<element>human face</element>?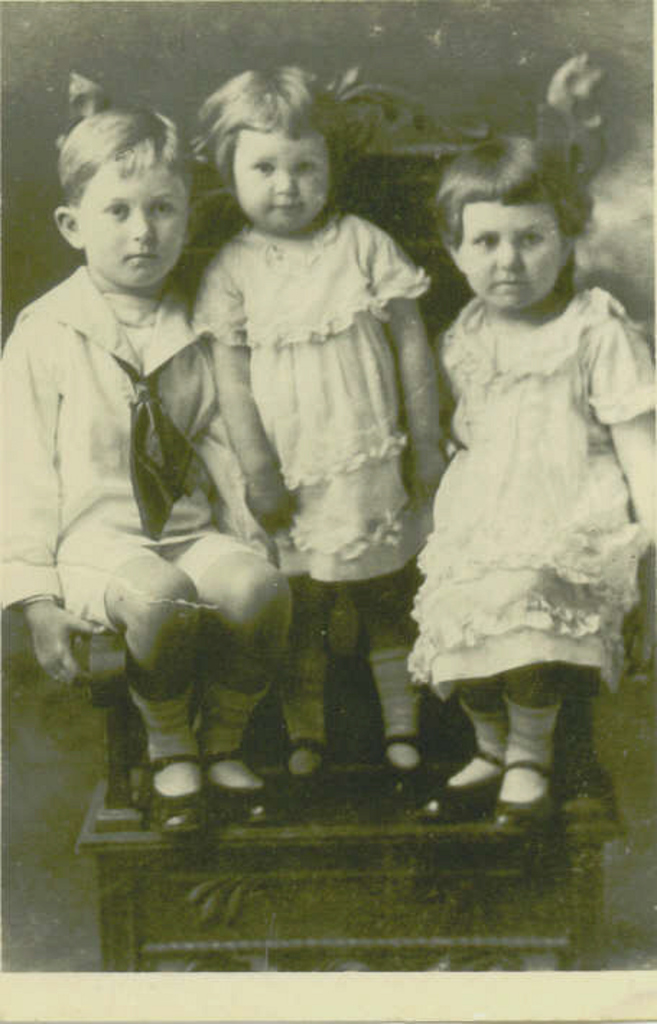
bbox=[87, 163, 191, 285]
